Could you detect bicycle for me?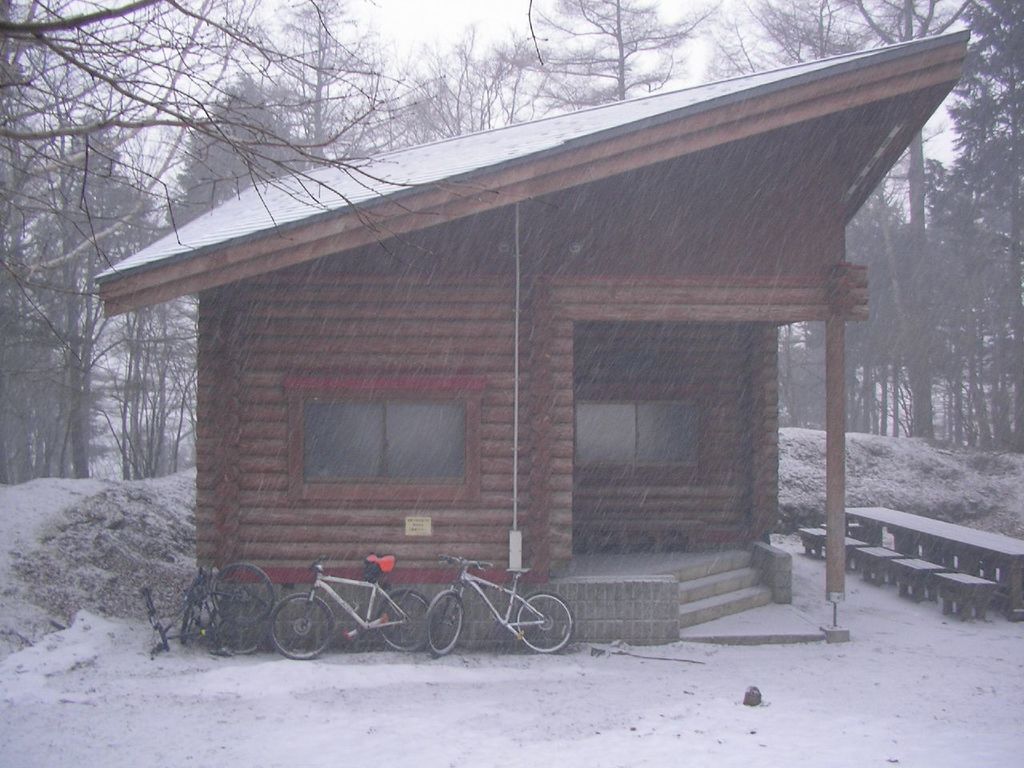
Detection result: pyautogui.locateOnScreen(265, 552, 434, 662).
